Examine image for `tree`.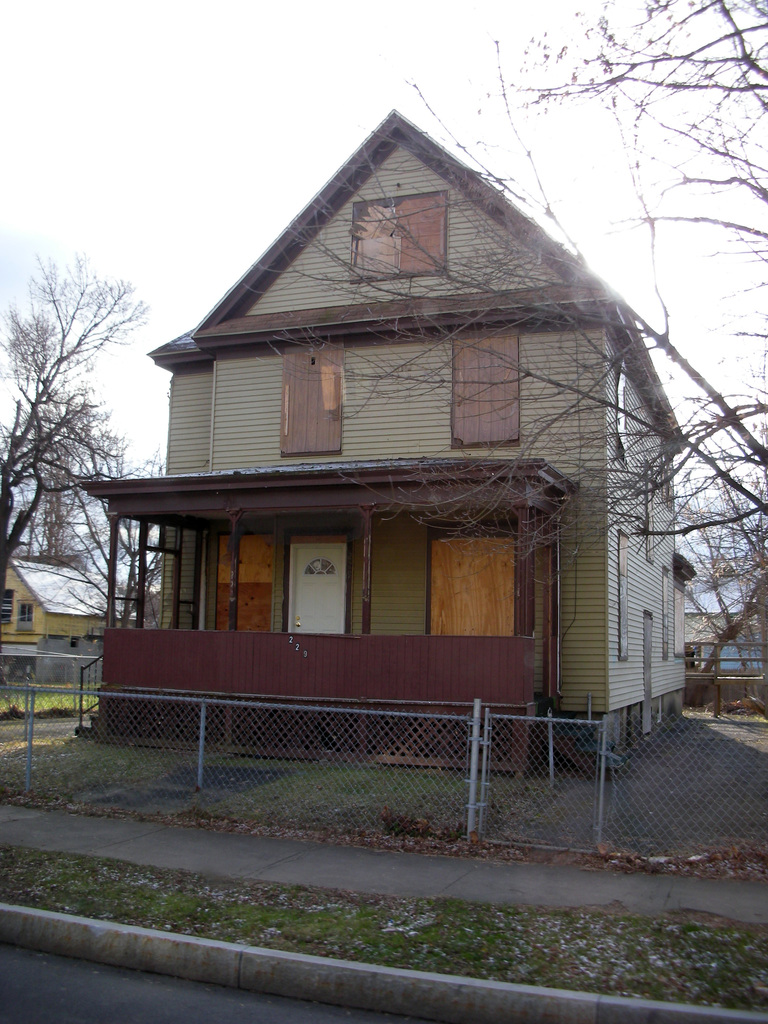
Examination result: locate(58, 469, 172, 625).
